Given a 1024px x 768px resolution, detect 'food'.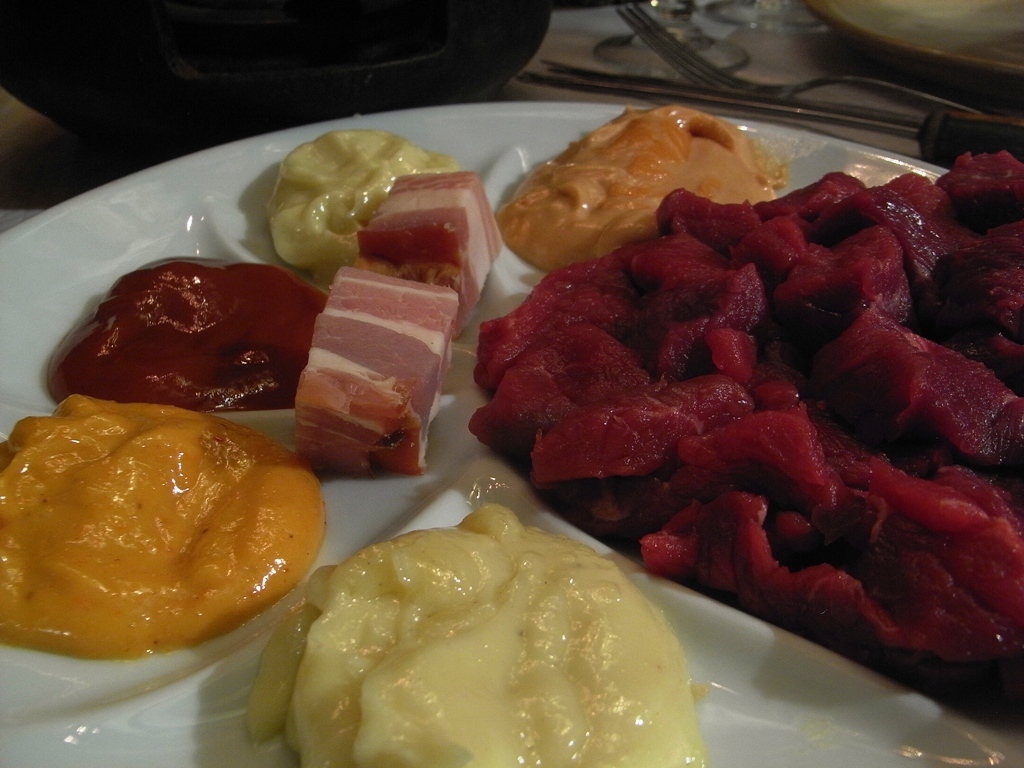
detection(490, 103, 803, 286).
